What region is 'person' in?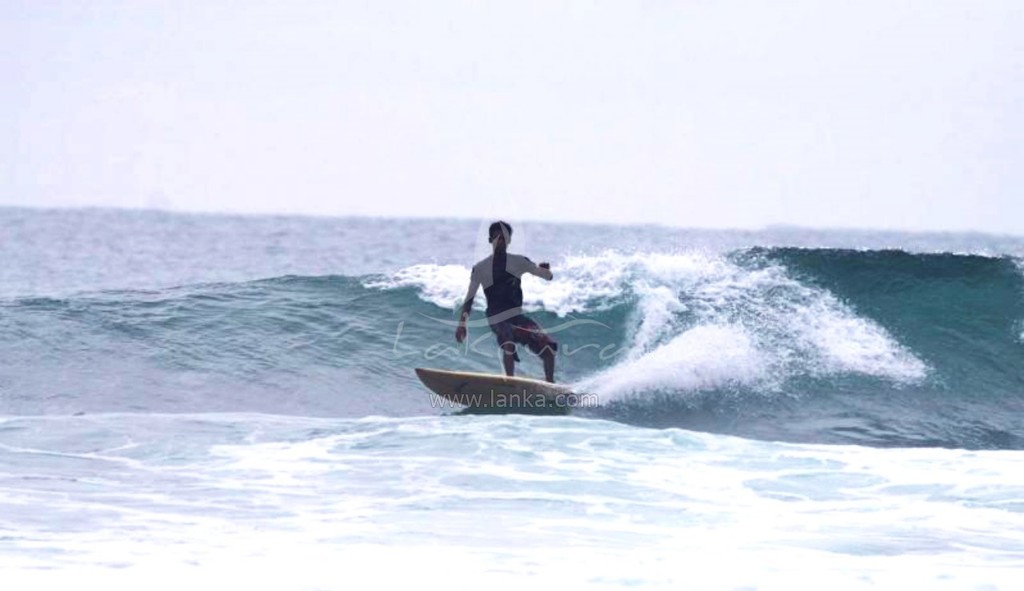
450 208 554 381.
